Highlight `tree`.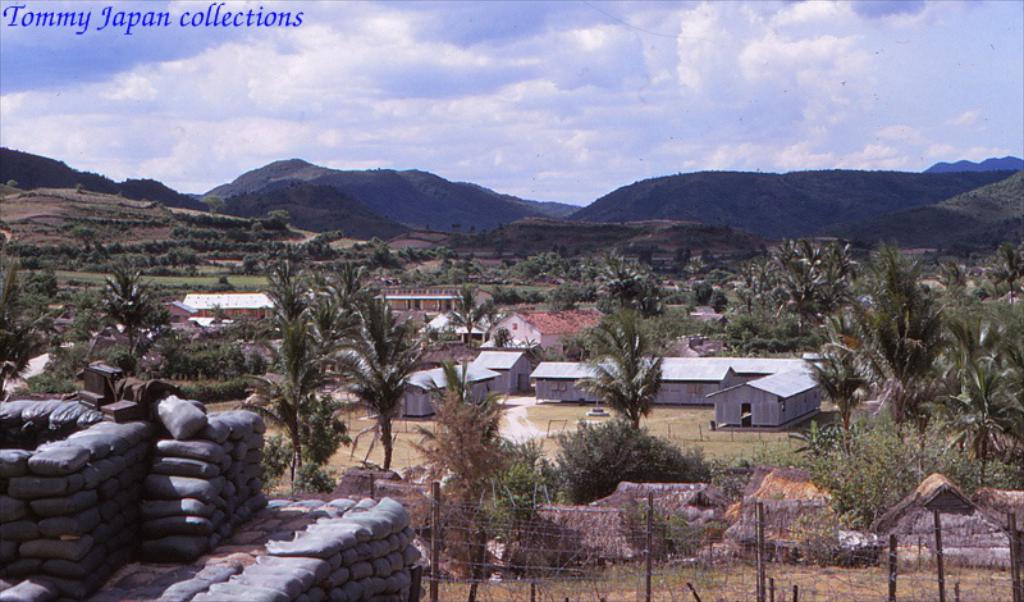
Highlighted region: x1=95 y1=251 x2=155 y2=365.
